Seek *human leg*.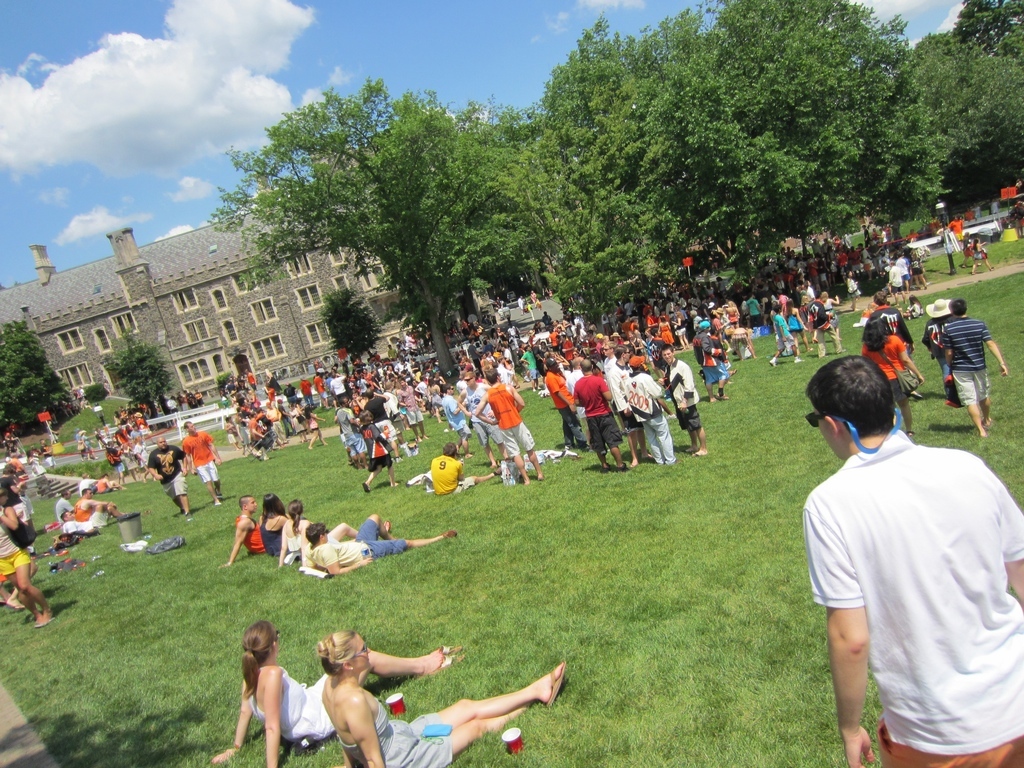
328, 641, 449, 686.
